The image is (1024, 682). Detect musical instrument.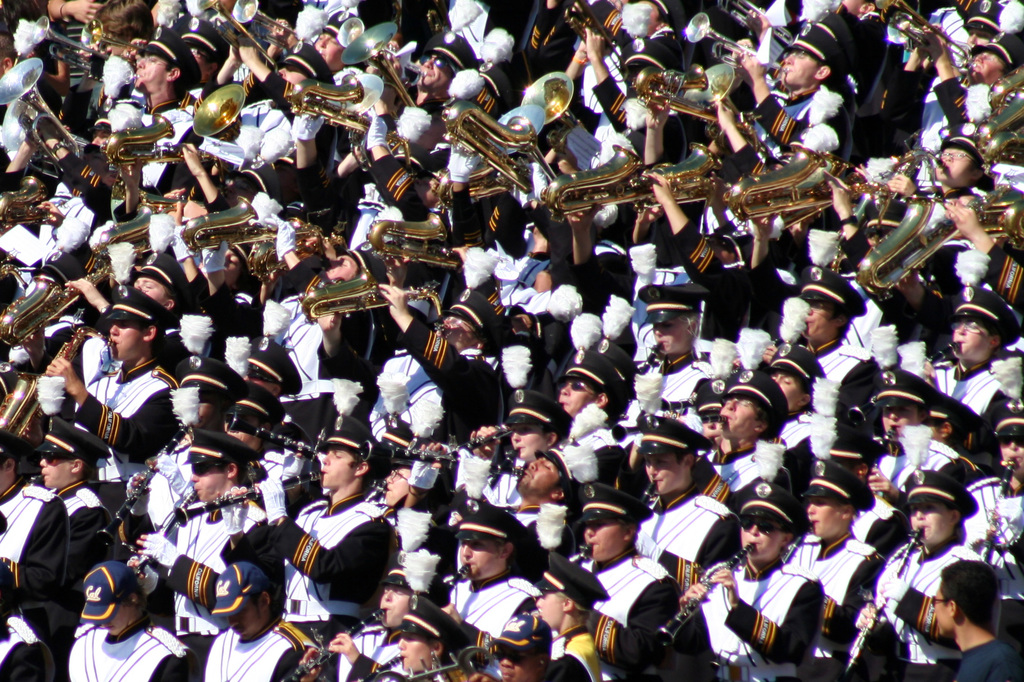
Detection: rect(171, 469, 327, 528).
